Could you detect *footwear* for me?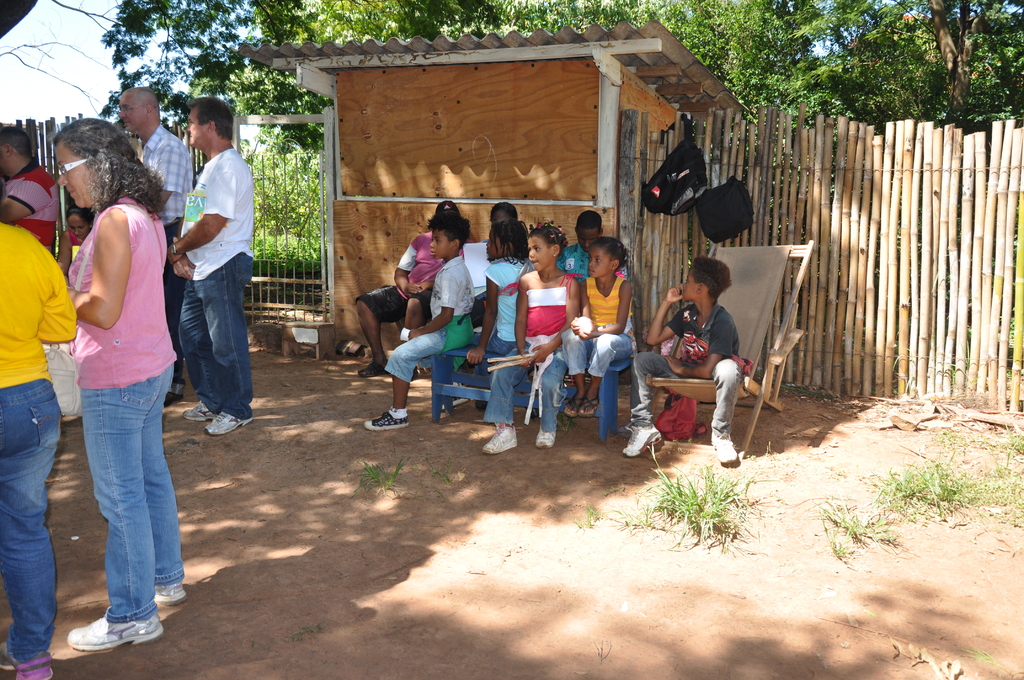
Detection result: [x1=355, y1=359, x2=390, y2=382].
